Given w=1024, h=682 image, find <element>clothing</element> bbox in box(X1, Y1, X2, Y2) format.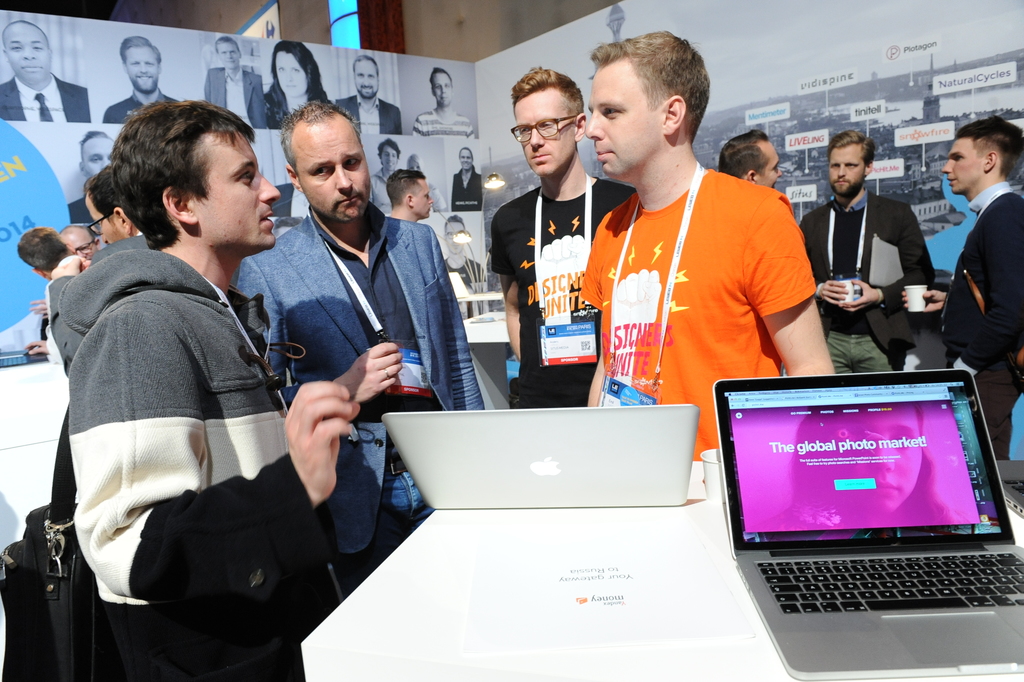
box(410, 106, 473, 136).
